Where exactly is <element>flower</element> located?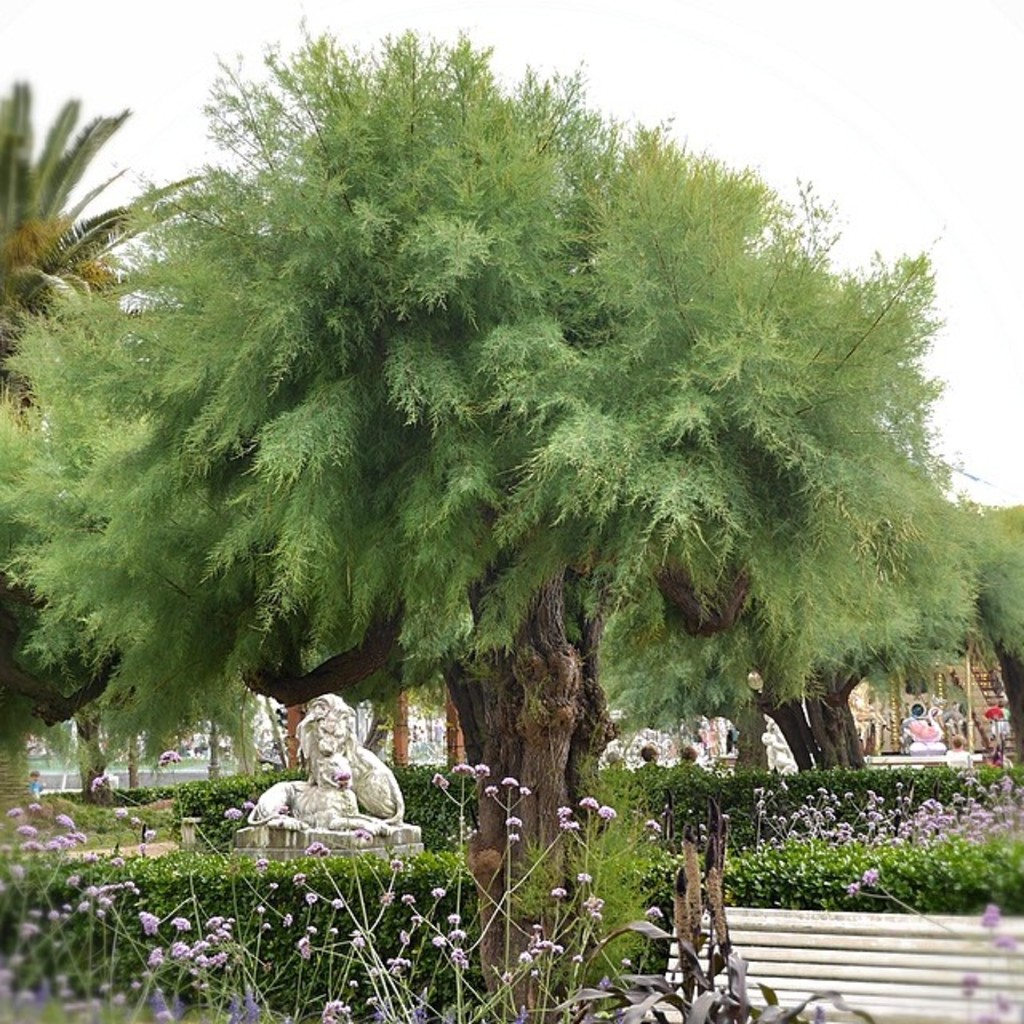
Its bounding box is <bbox>368, 965, 379, 974</bbox>.
